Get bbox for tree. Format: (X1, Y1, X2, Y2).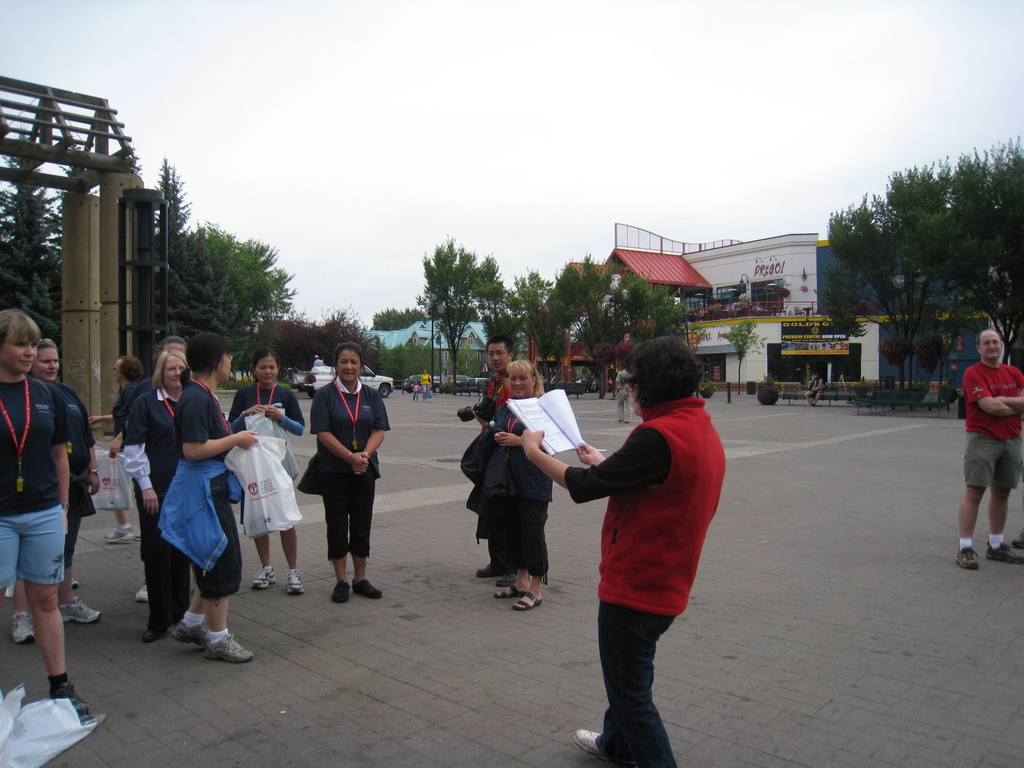
(202, 225, 262, 374).
